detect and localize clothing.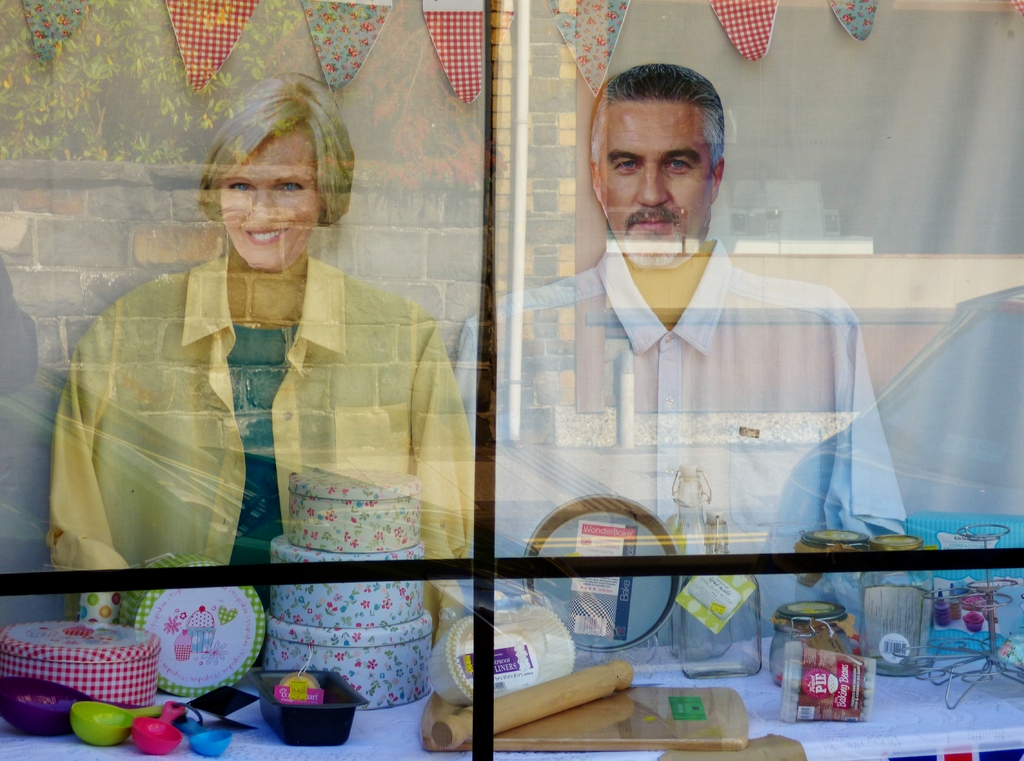
Localized at select_region(454, 230, 906, 654).
